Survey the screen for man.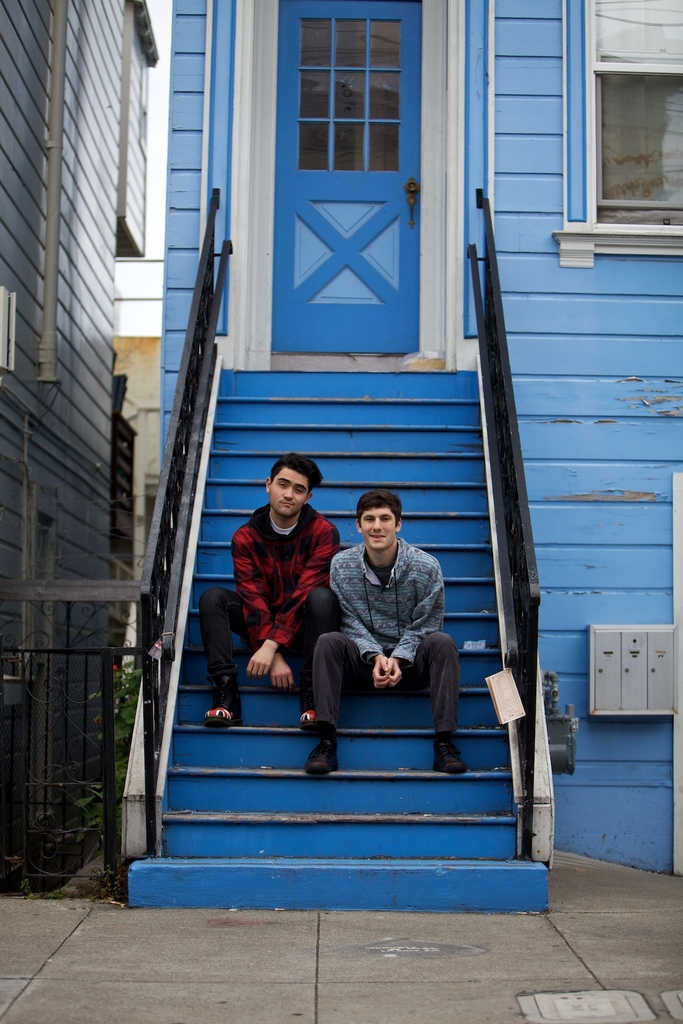
Survey found: 312,497,460,725.
